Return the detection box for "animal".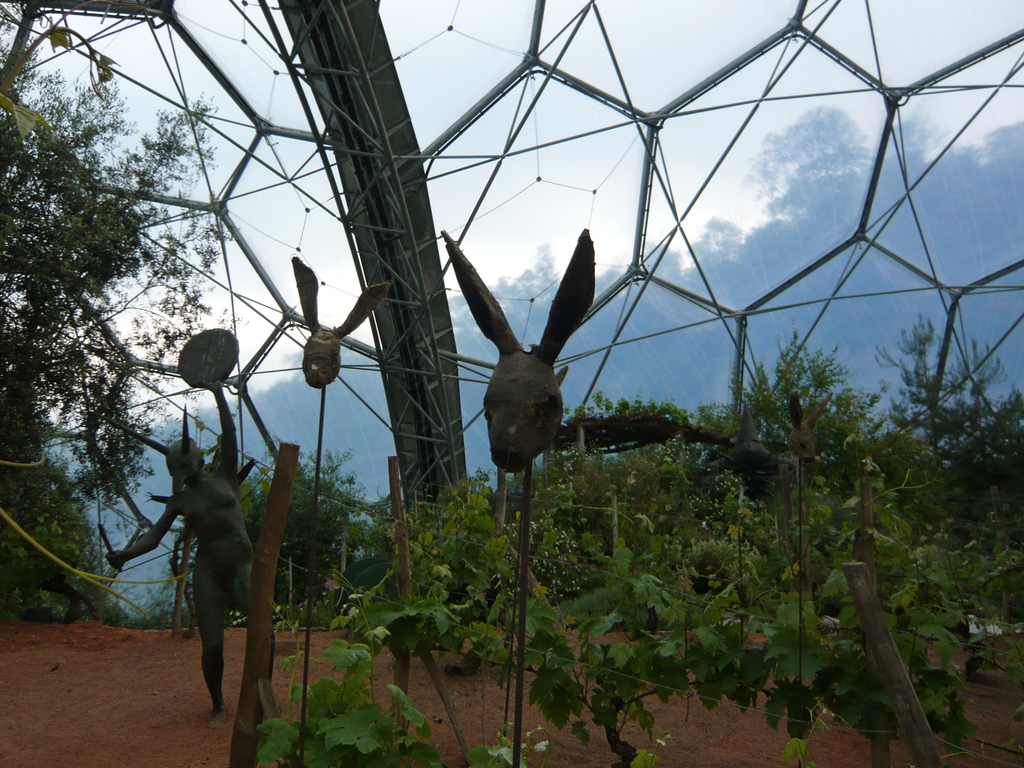
[107,379,280,726].
